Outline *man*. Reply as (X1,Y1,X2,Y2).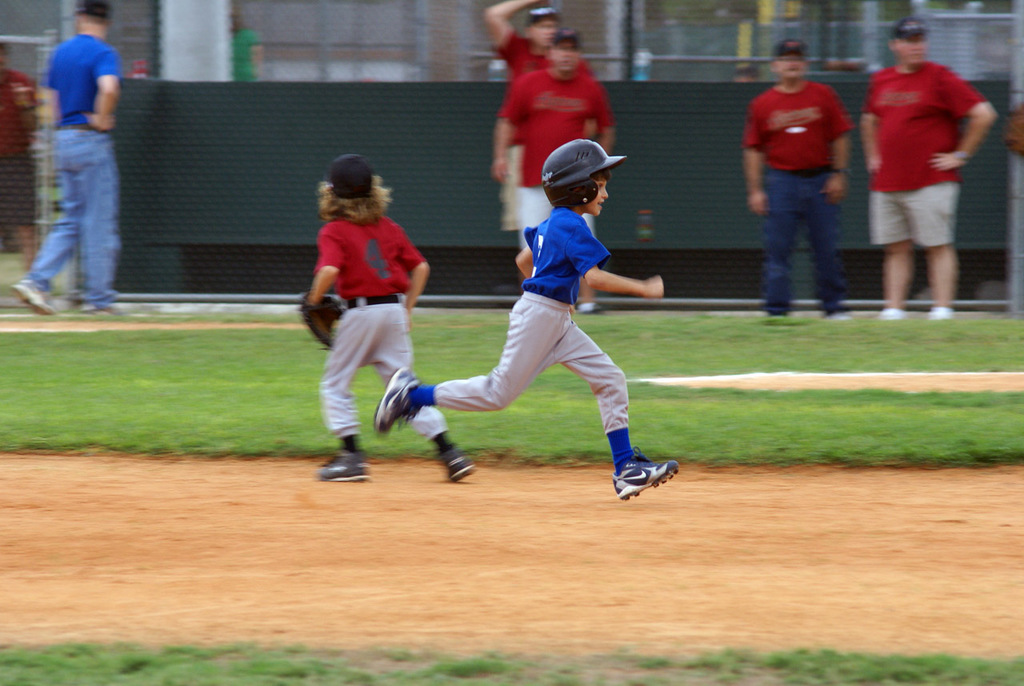
(854,14,1006,332).
